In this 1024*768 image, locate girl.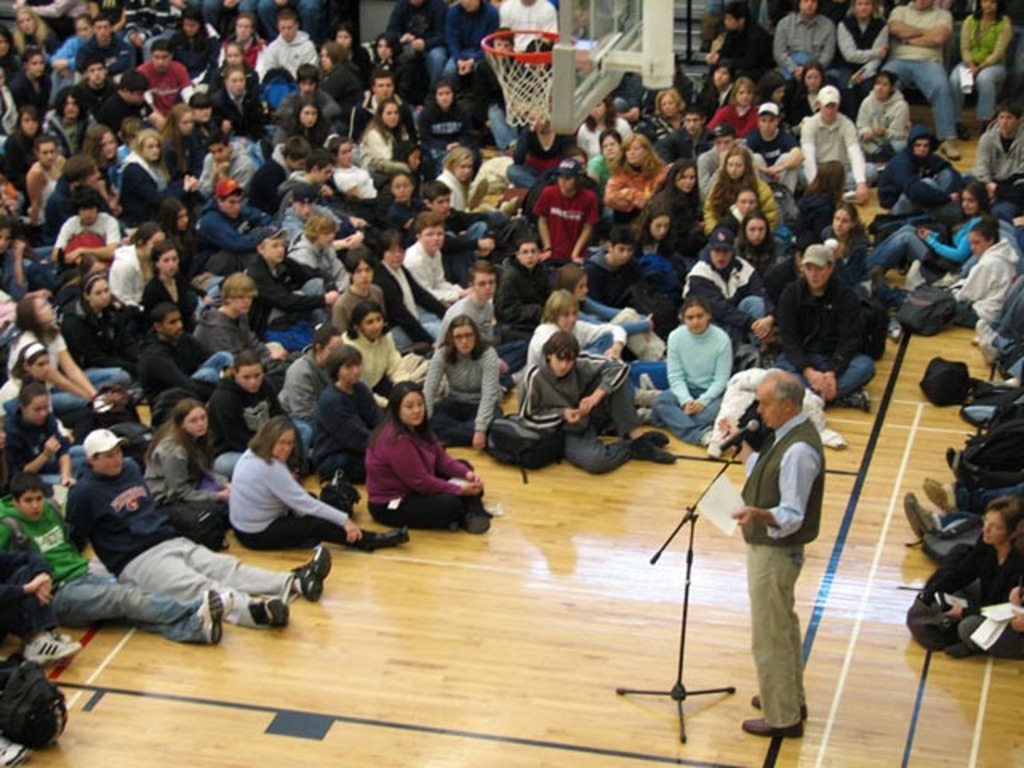
Bounding box: Rect(651, 157, 707, 254).
